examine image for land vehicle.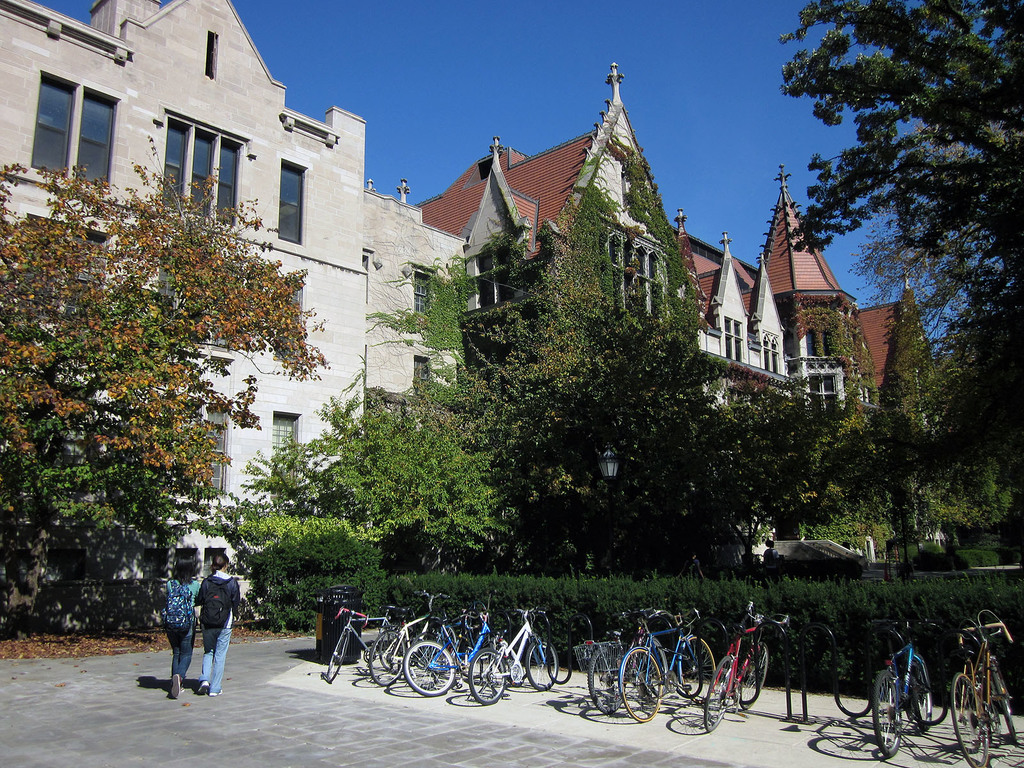
Examination result: 462/600/563/708.
